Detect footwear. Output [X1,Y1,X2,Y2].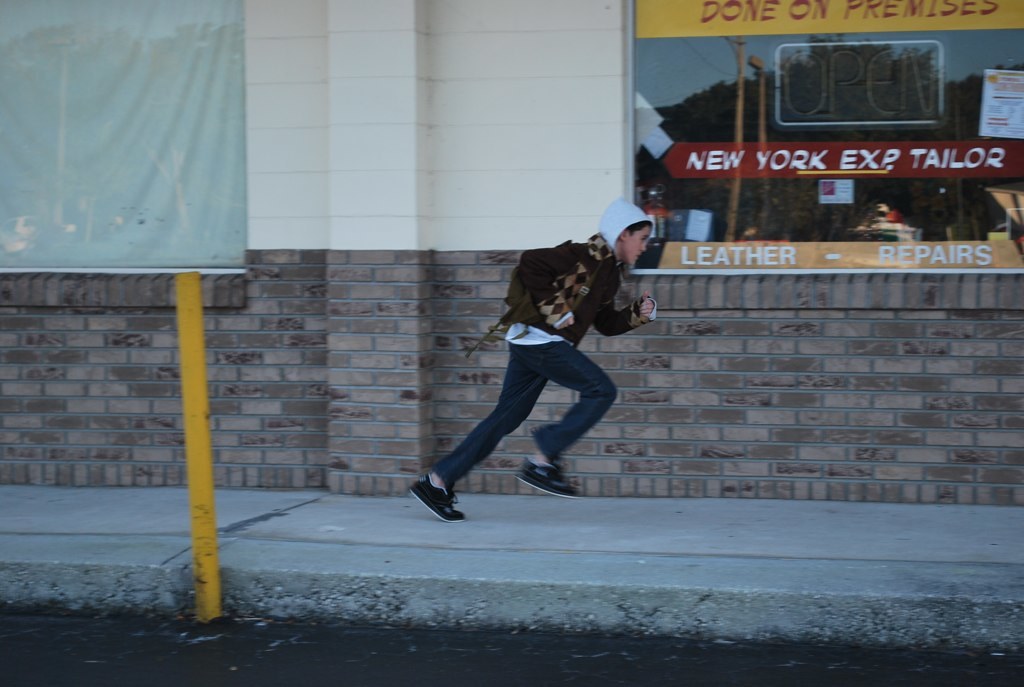
[397,463,466,527].
